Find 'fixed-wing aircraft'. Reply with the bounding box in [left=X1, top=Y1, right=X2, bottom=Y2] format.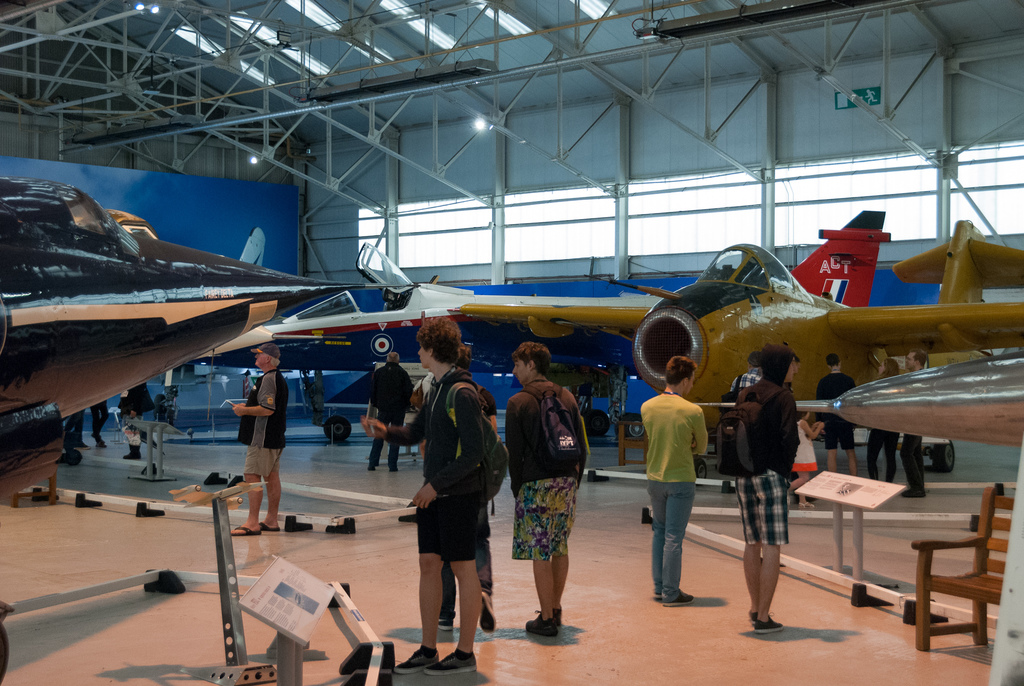
[left=454, top=215, right=1023, bottom=479].
